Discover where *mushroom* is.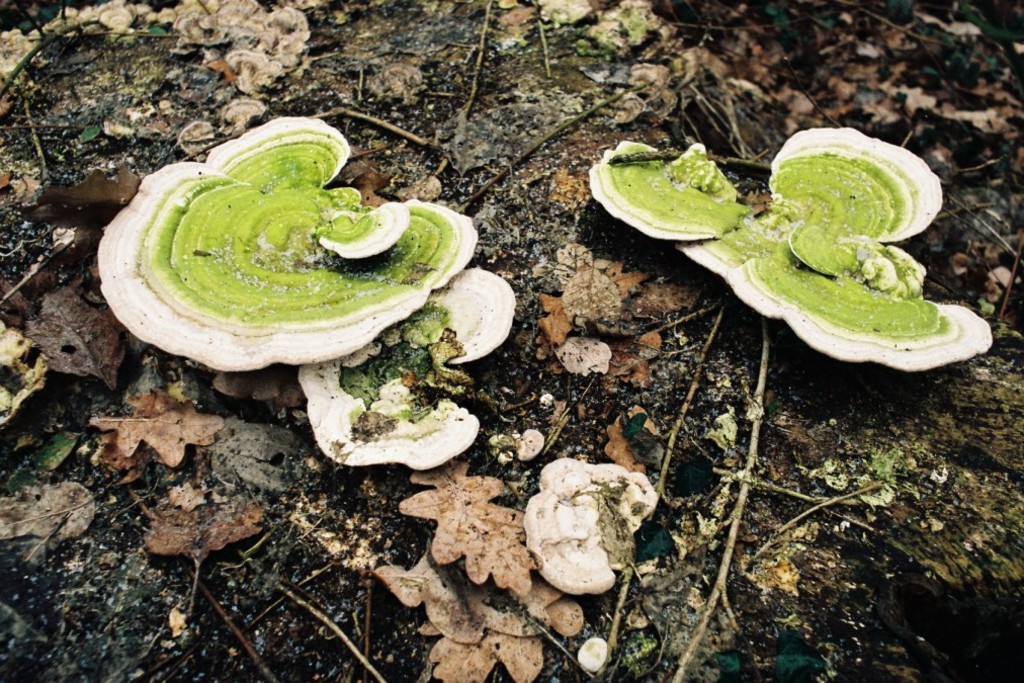
Discovered at Rect(298, 265, 515, 471).
